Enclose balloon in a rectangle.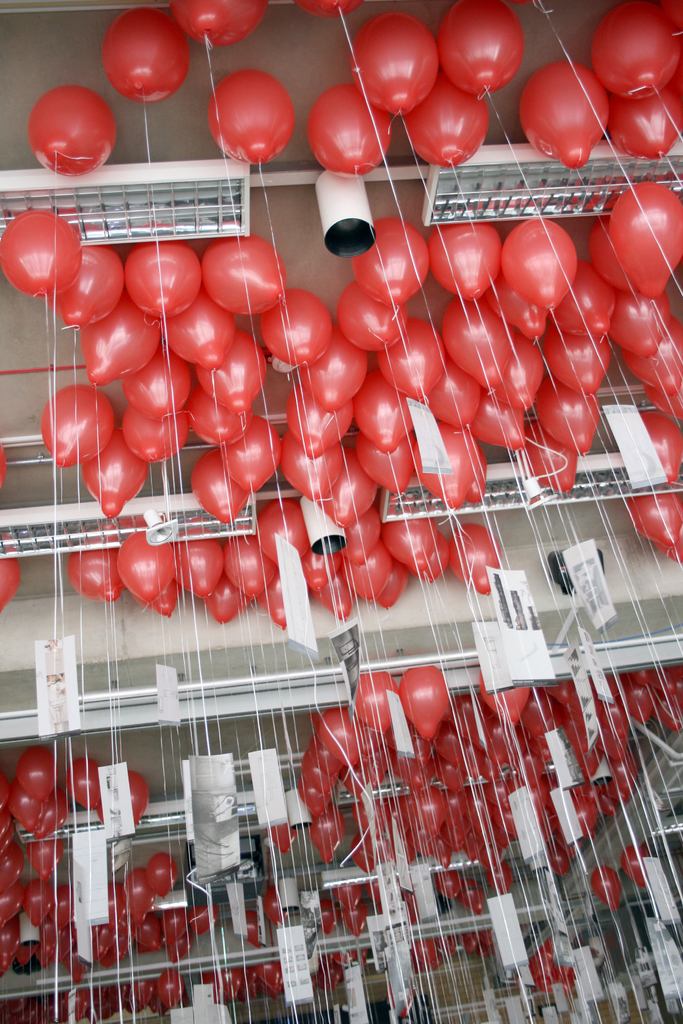
(x1=0, y1=550, x2=23, y2=615).
